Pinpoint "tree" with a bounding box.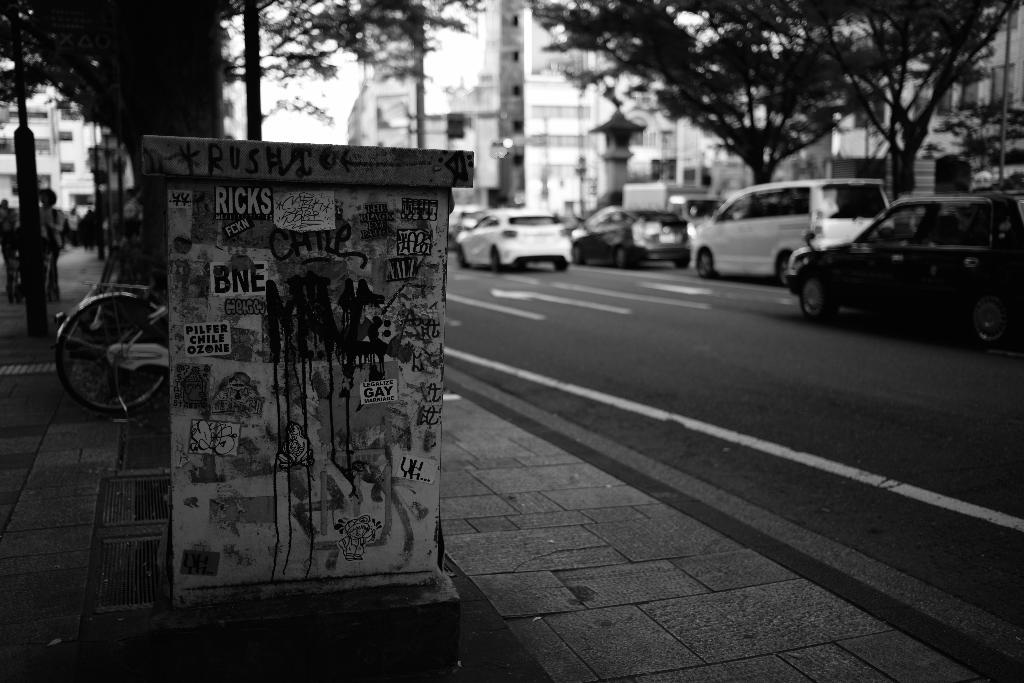
640/0/1023/220.
